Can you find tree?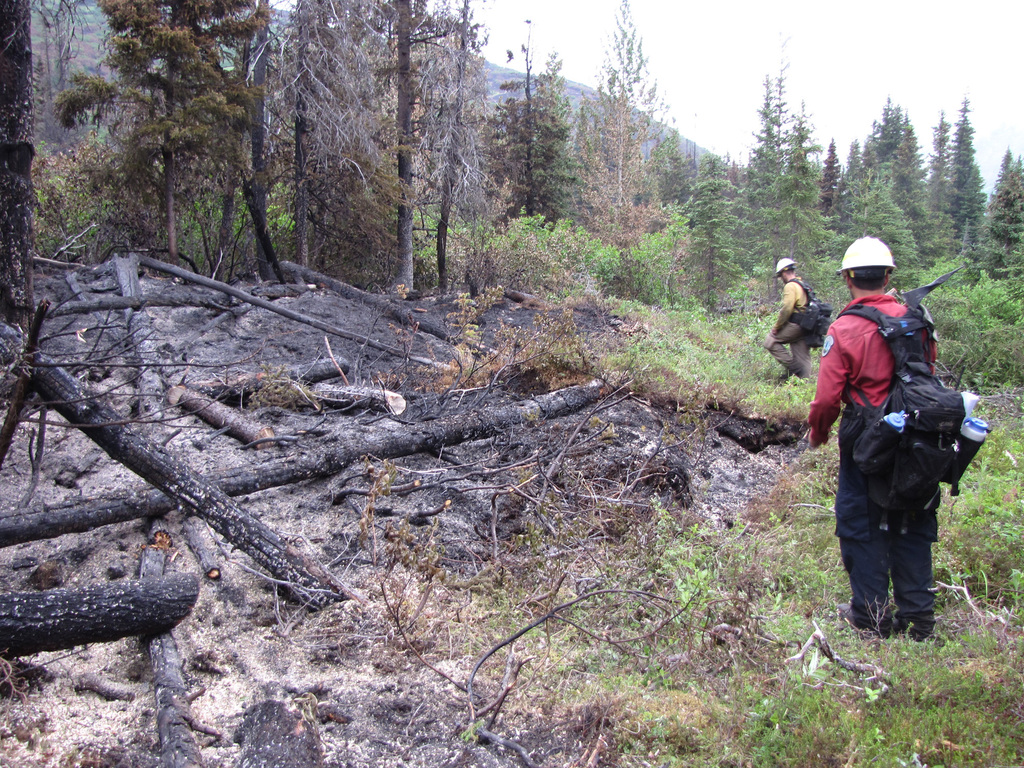
Yes, bounding box: (746,72,778,204).
